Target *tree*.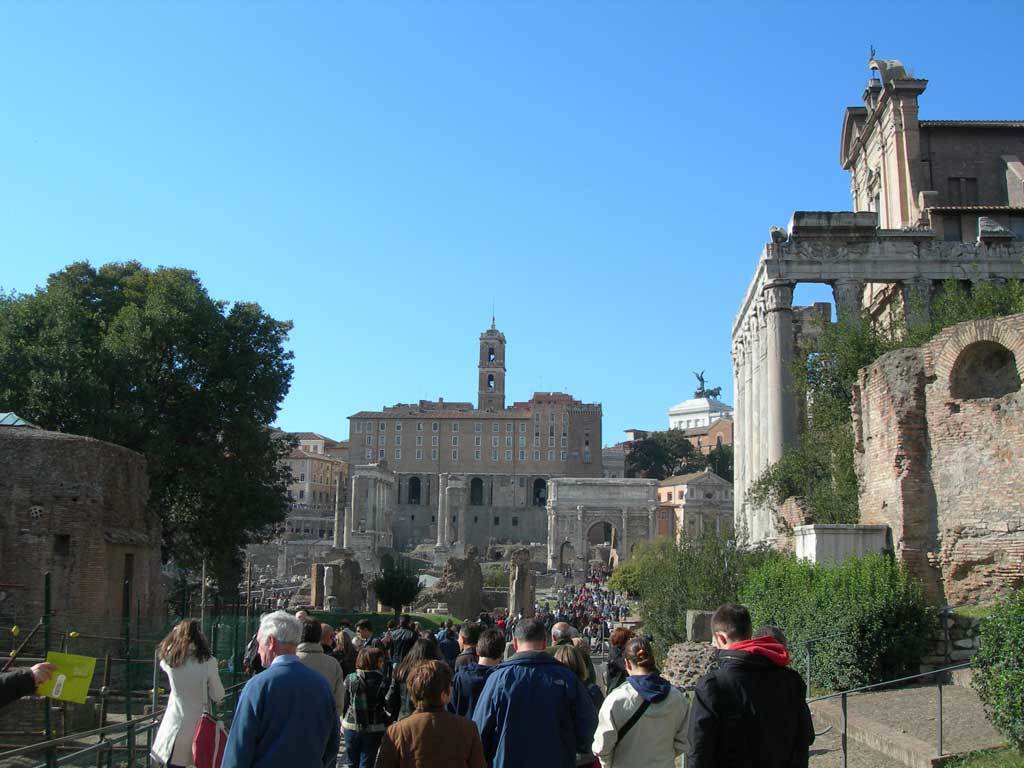
Target region: BBox(699, 439, 740, 479).
